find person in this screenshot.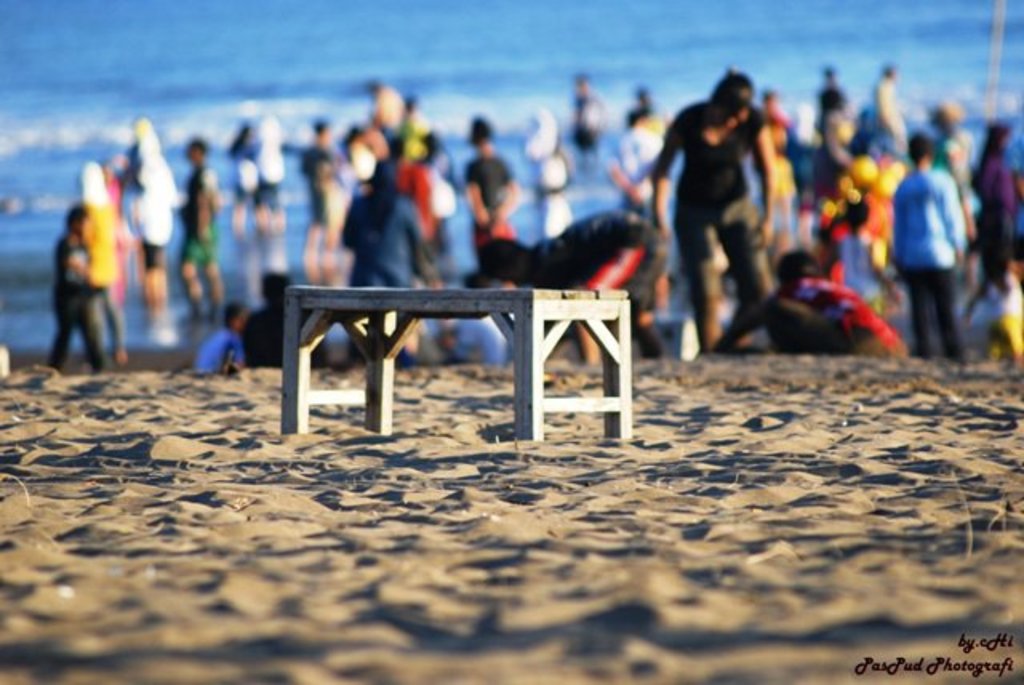
The bounding box for person is bbox(398, 90, 443, 163).
